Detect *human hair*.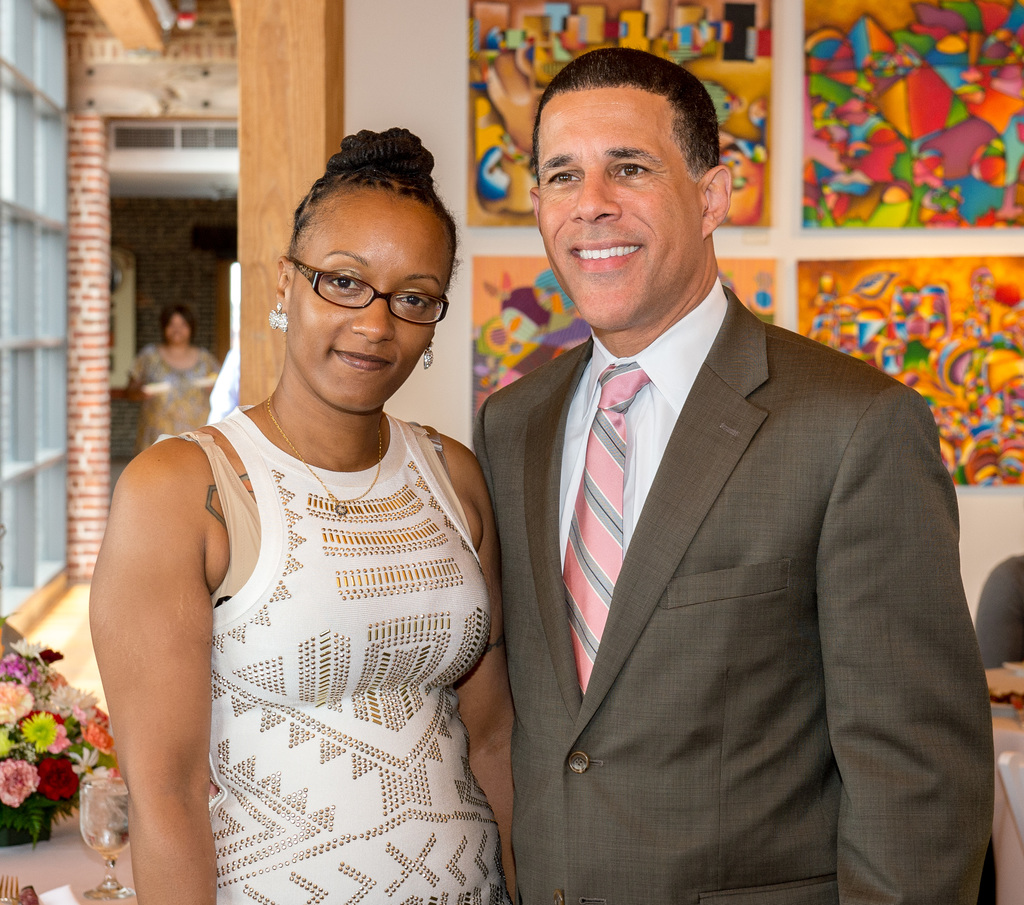
Detected at pyautogui.locateOnScreen(530, 45, 721, 185).
